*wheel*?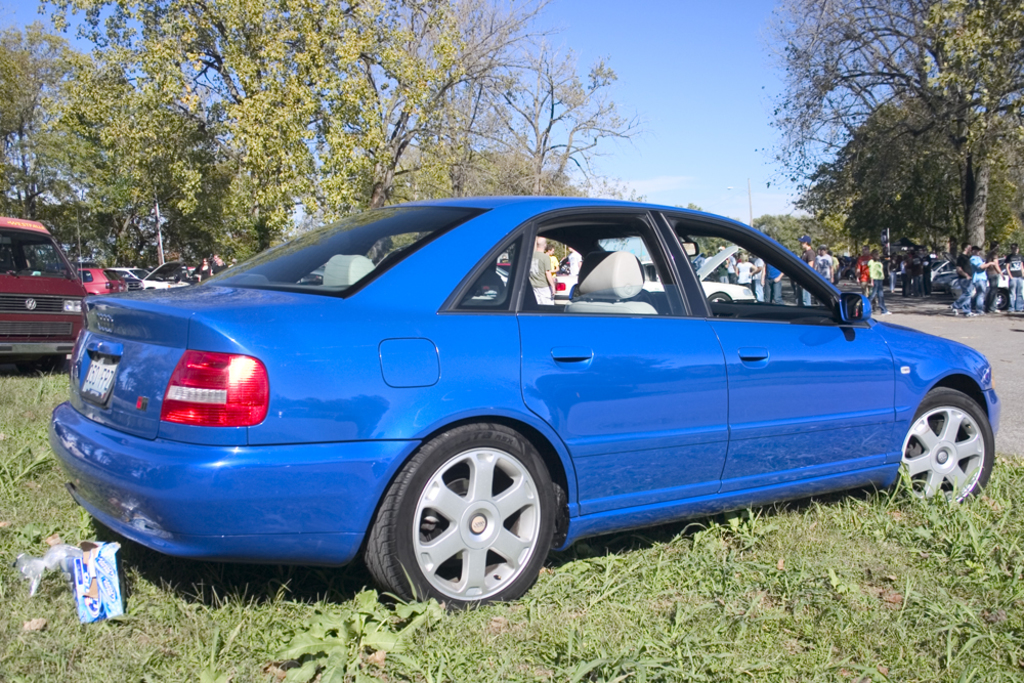
box=[899, 389, 992, 506]
